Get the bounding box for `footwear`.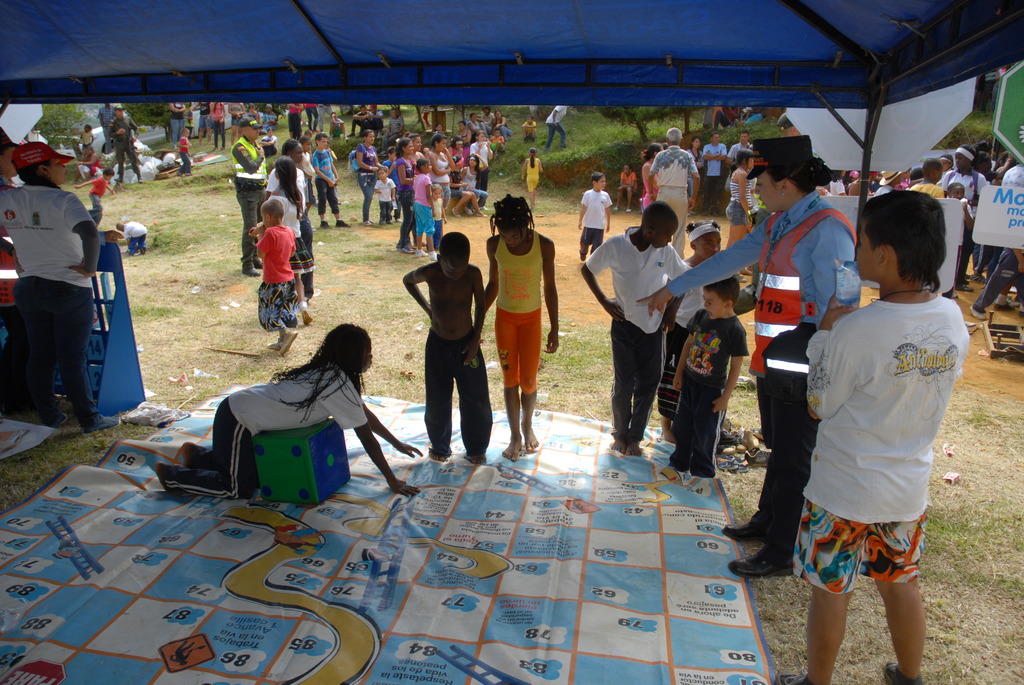
bbox(395, 218, 401, 222).
